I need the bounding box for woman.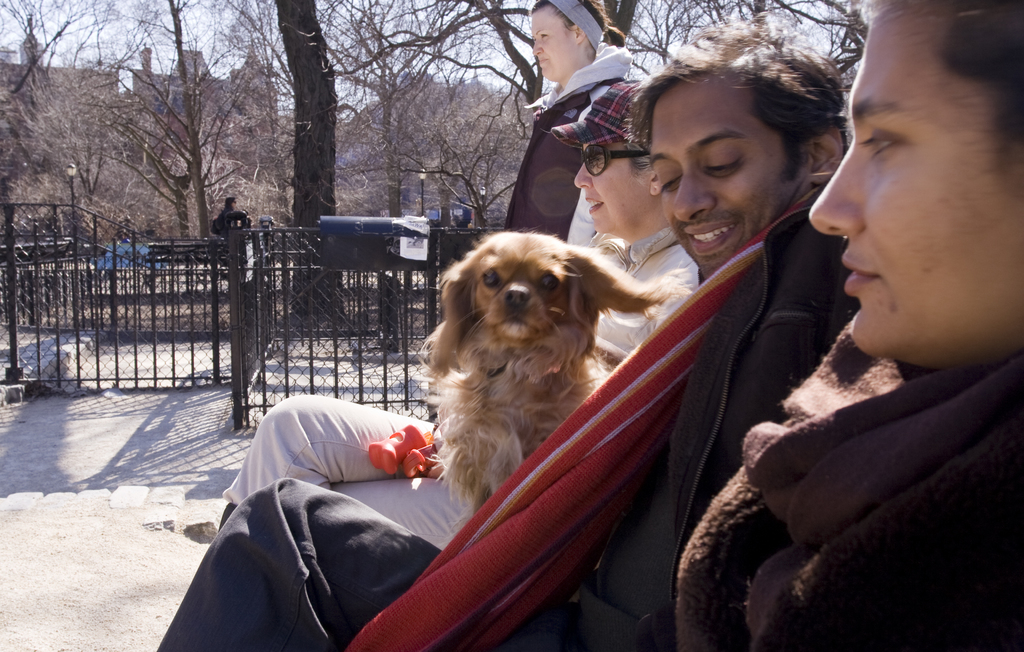
Here it is: region(738, 0, 1023, 648).
